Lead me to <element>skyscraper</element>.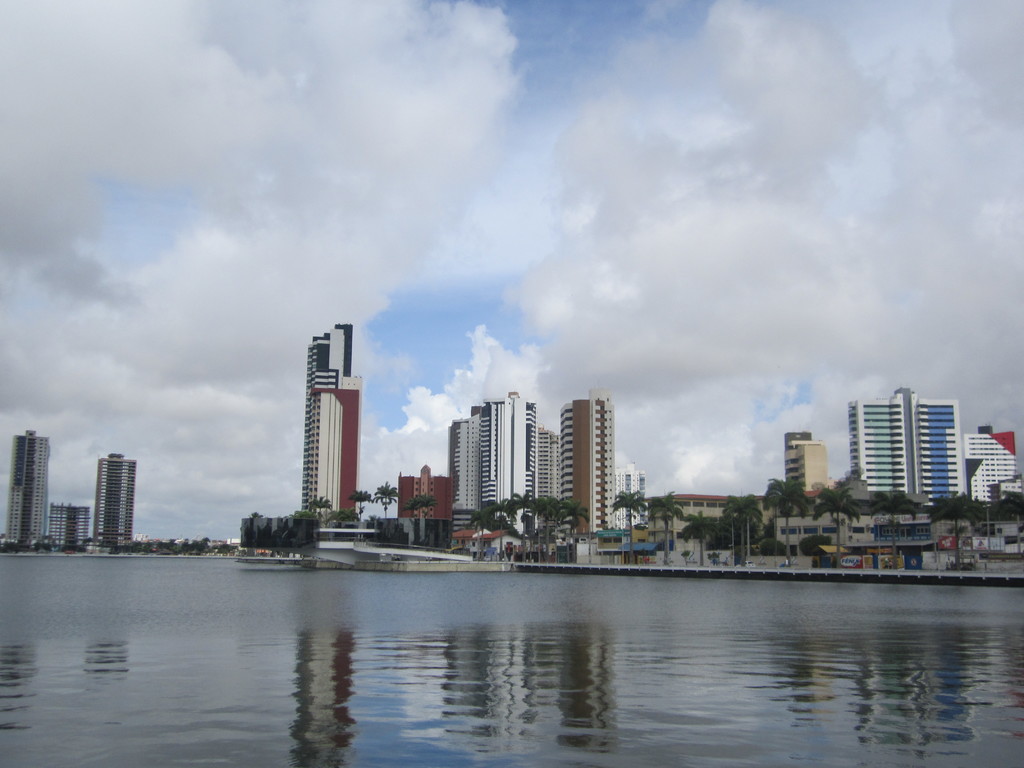
Lead to 8/434/51/546.
